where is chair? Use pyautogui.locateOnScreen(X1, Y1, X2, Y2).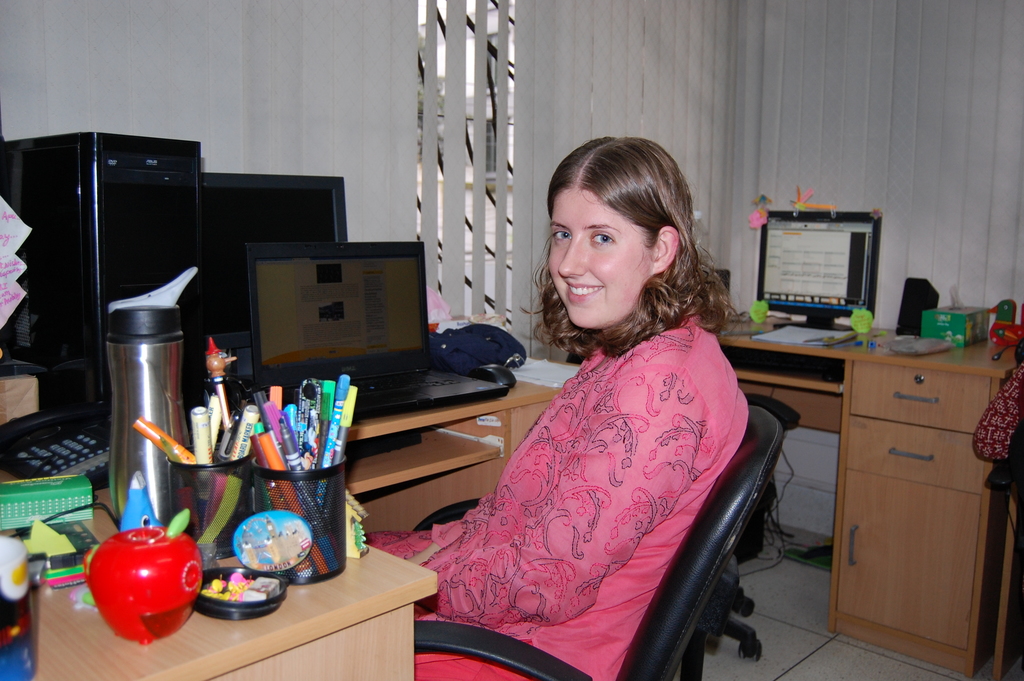
pyautogui.locateOnScreen(426, 331, 791, 680).
